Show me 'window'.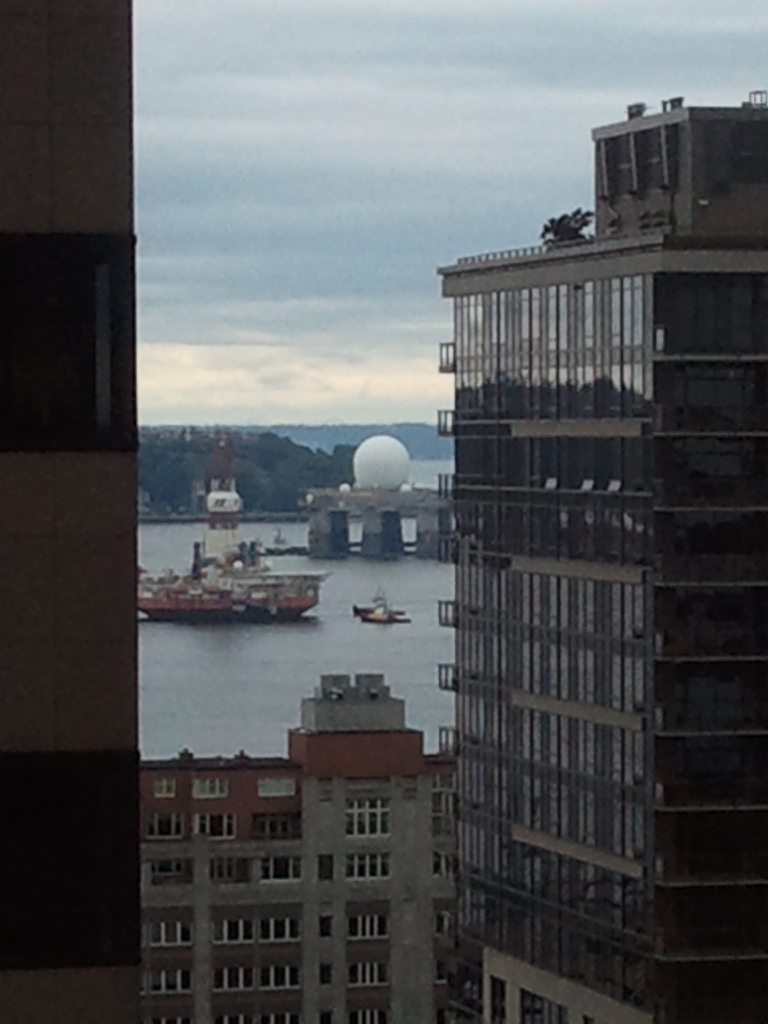
'window' is here: box(219, 998, 261, 1023).
